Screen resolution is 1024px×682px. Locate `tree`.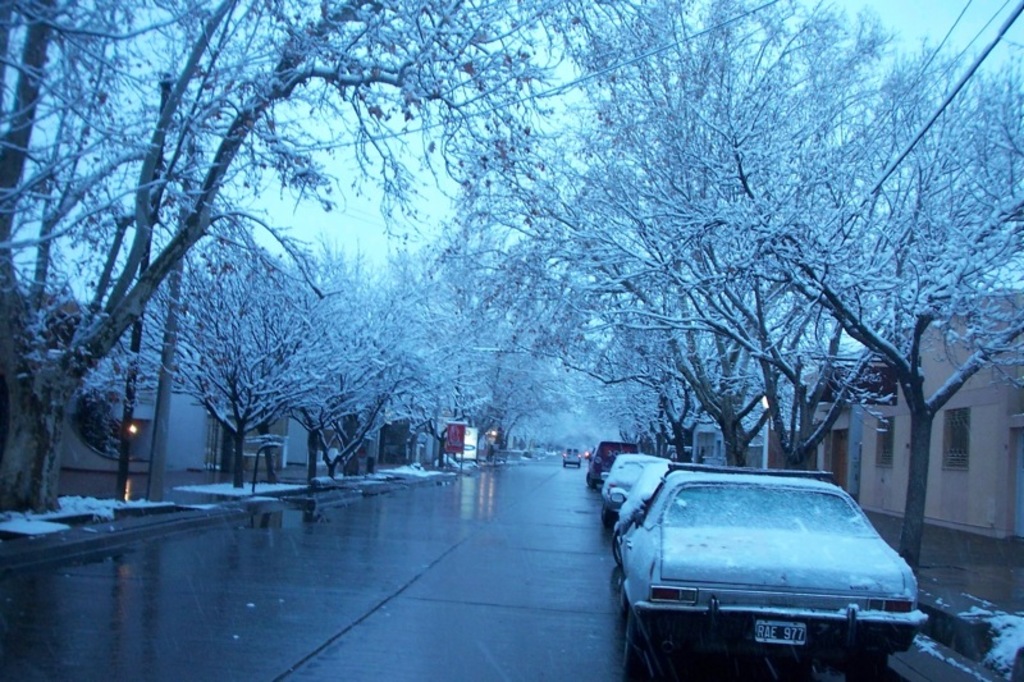
x1=518 y1=321 x2=669 y2=462.
